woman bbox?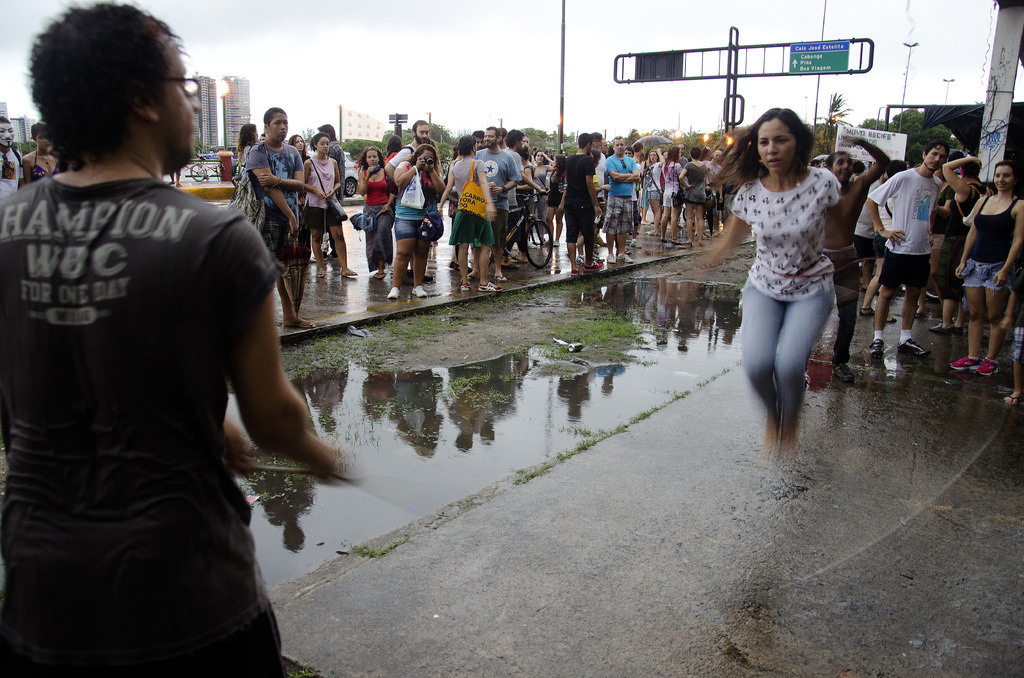
rect(940, 157, 993, 332)
